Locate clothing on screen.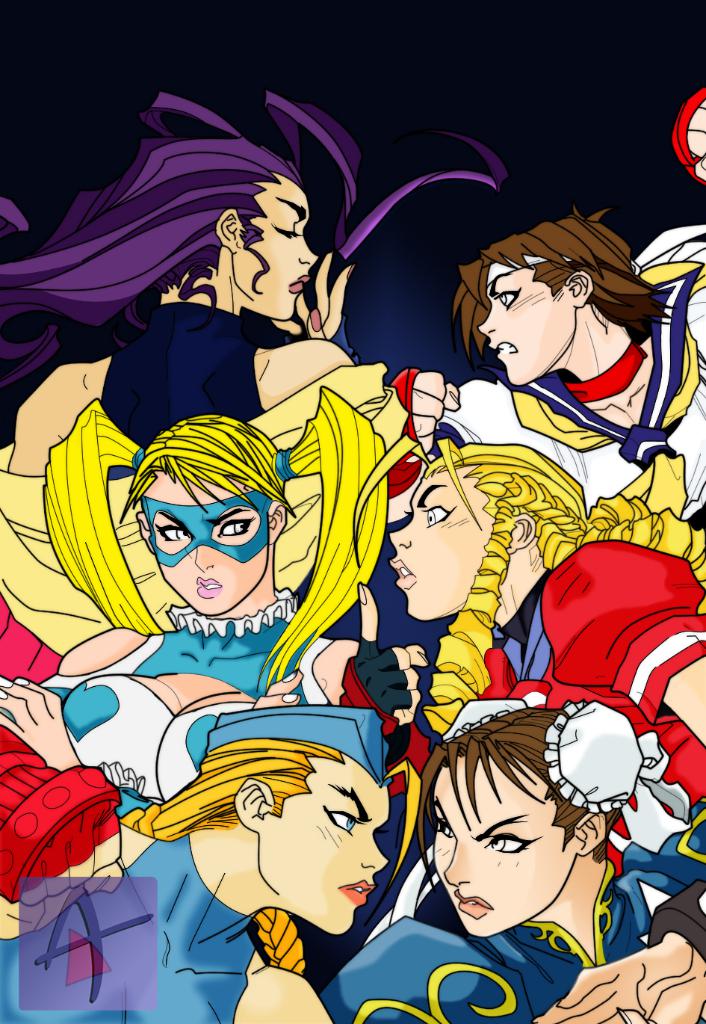
On screen at BBox(450, 229, 705, 484).
